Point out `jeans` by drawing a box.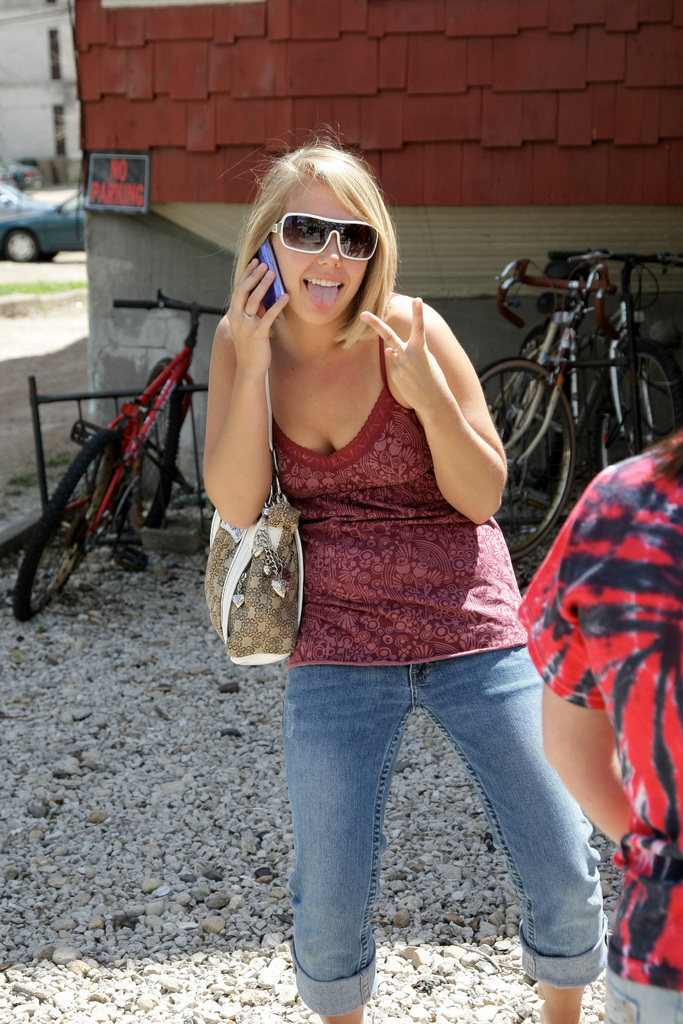
detection(249, 629, 620, 996).
